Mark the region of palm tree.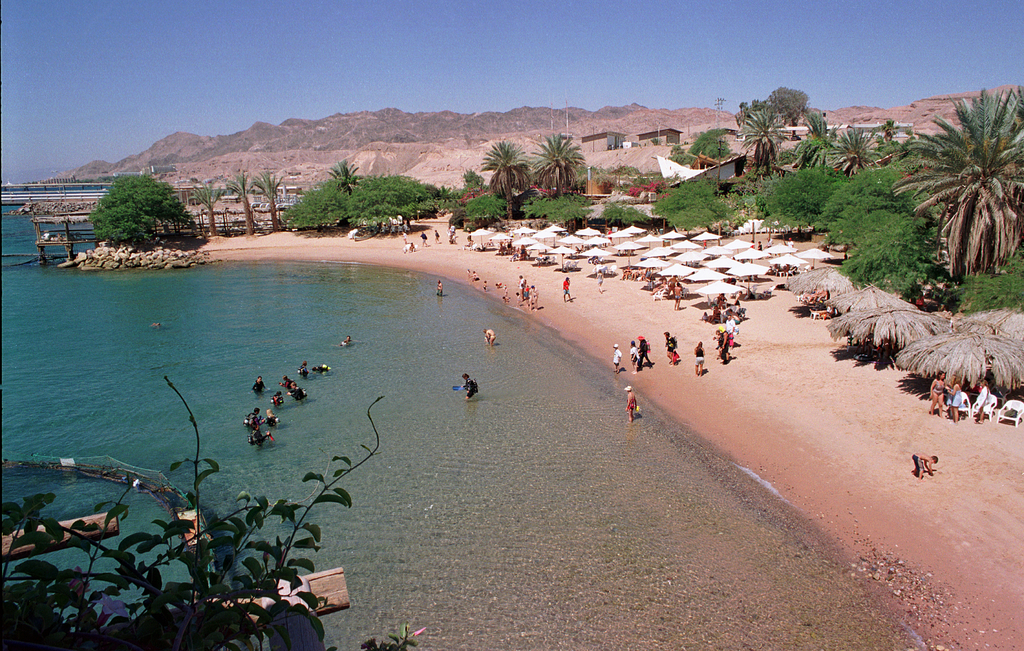
Region: box=[842, 126, 865, 159].
